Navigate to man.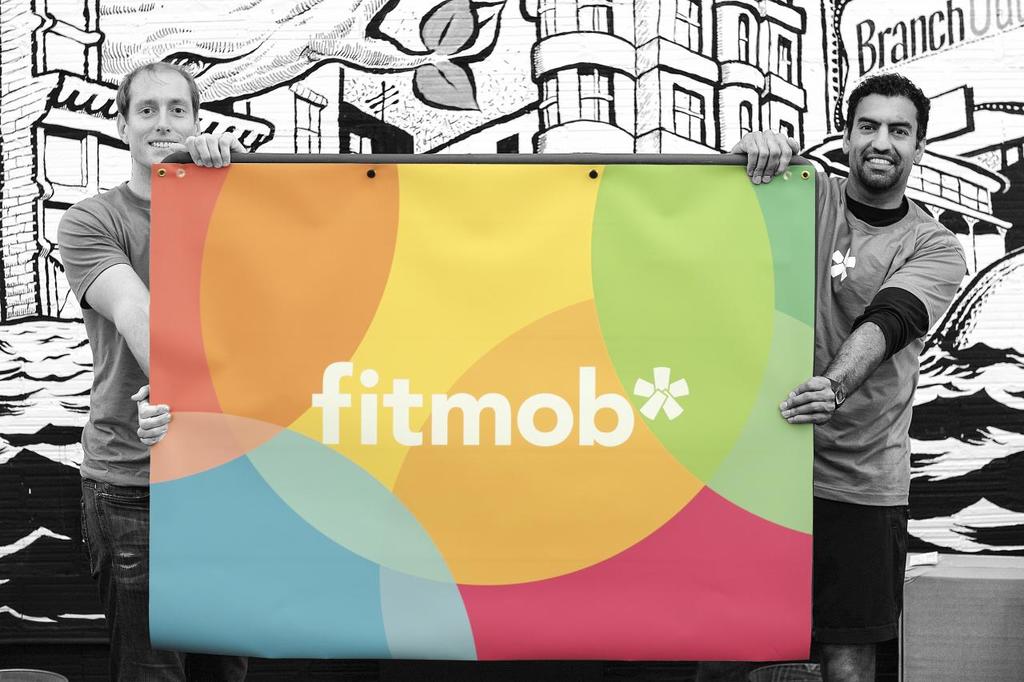
Navigation target: 722:74:969:676.
